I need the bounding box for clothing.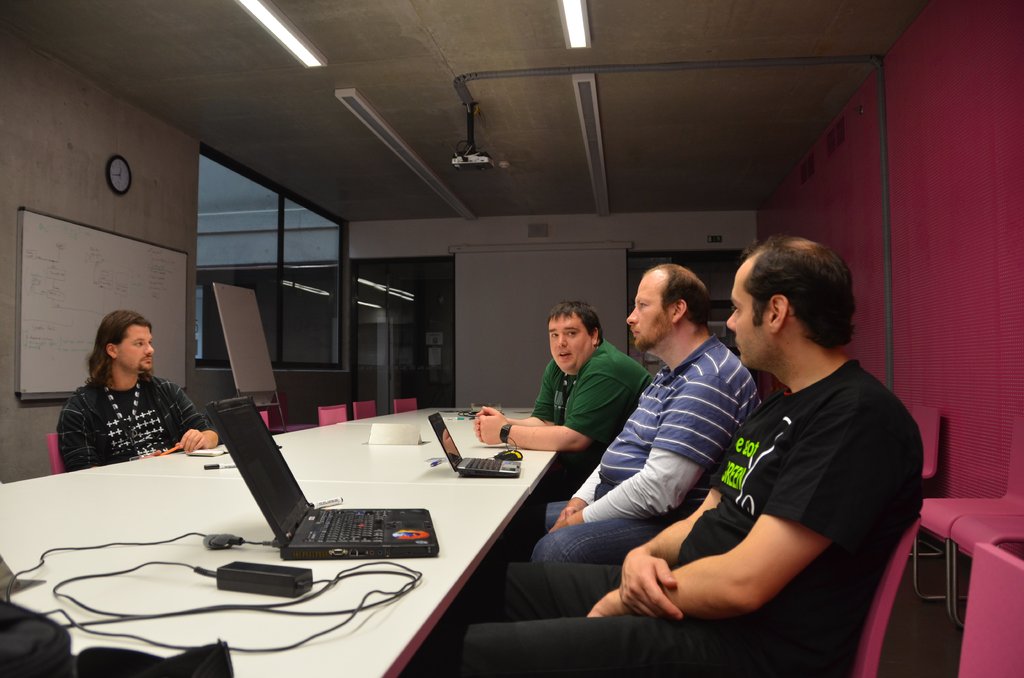
Here it is: 53/381/213/474.
